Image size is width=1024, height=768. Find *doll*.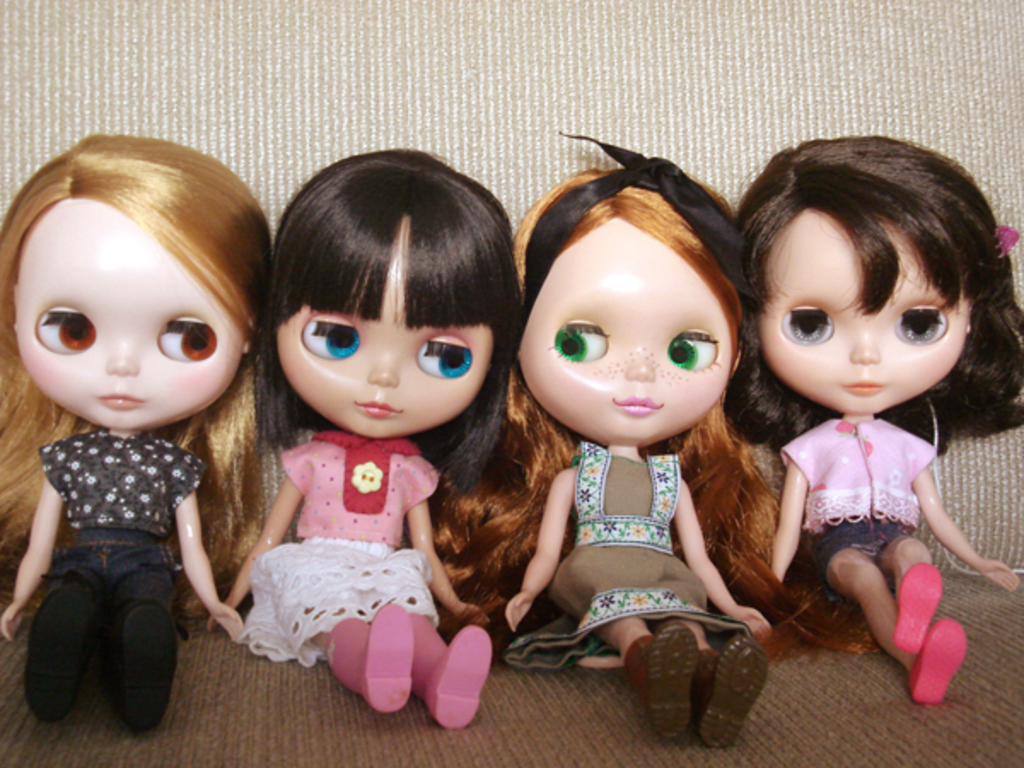
(502, 159, 765, 737).
